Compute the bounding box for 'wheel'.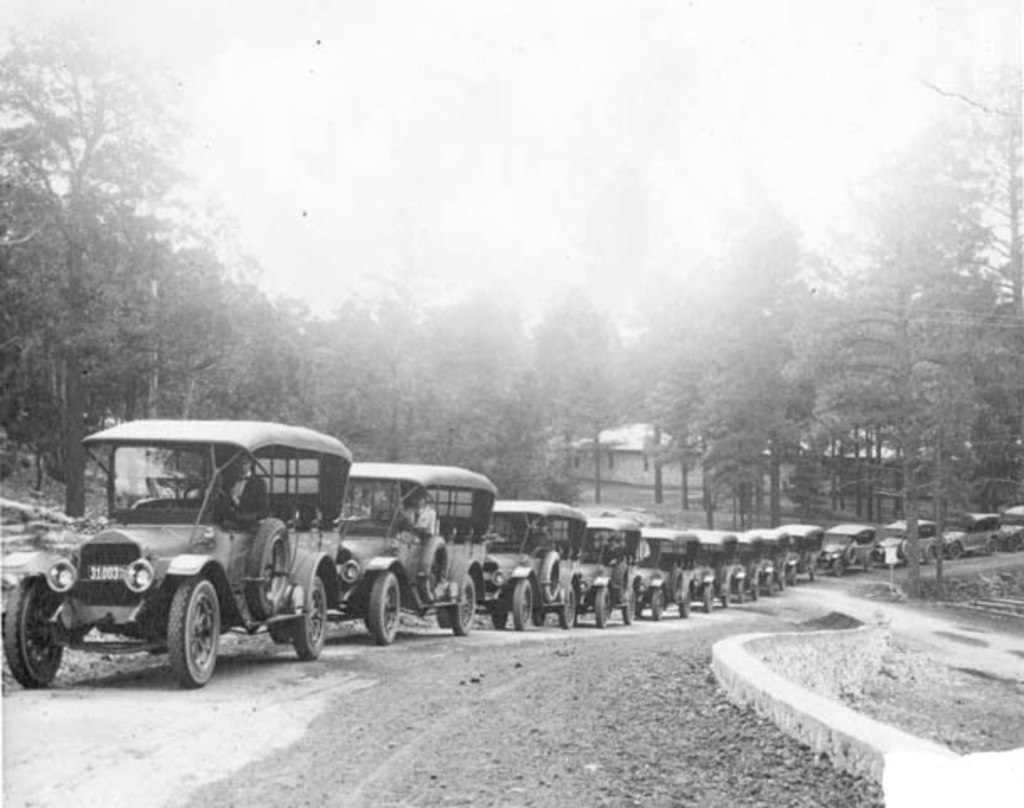
BBox(453, 576, 477, 635).
